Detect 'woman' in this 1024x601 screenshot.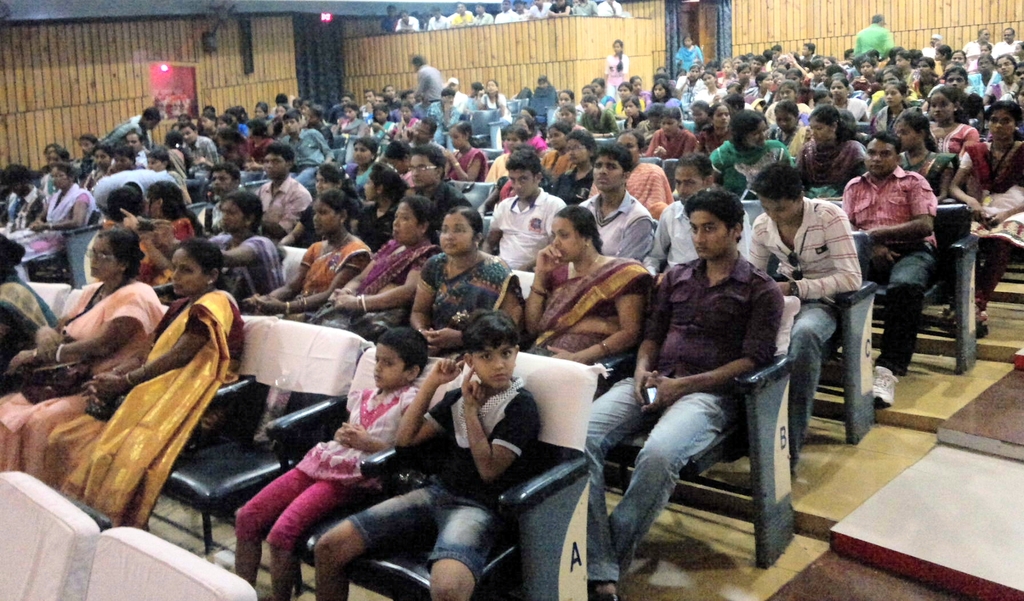
Detection: {"x1": 314, "y1": 194, "x2": 444, "y2": 350}.
